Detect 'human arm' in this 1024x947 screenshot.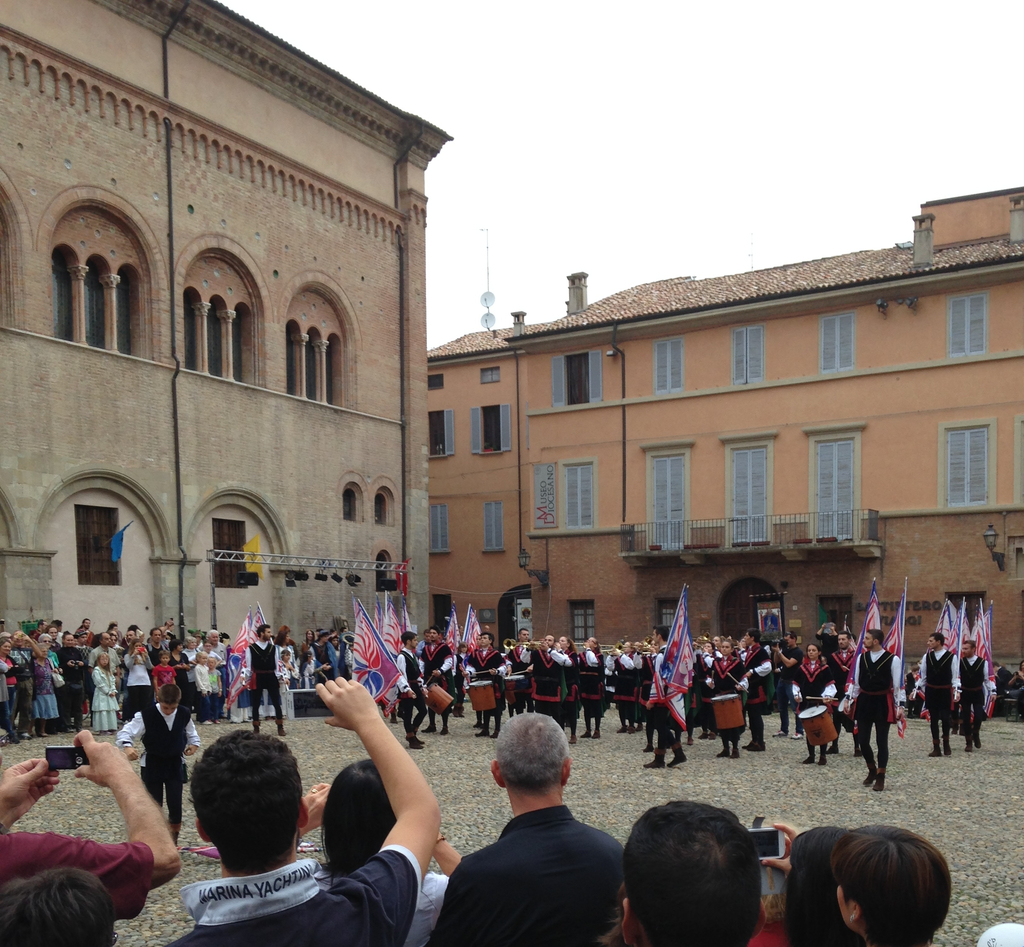
Detection: select_region(419, 671, 429, 695).
